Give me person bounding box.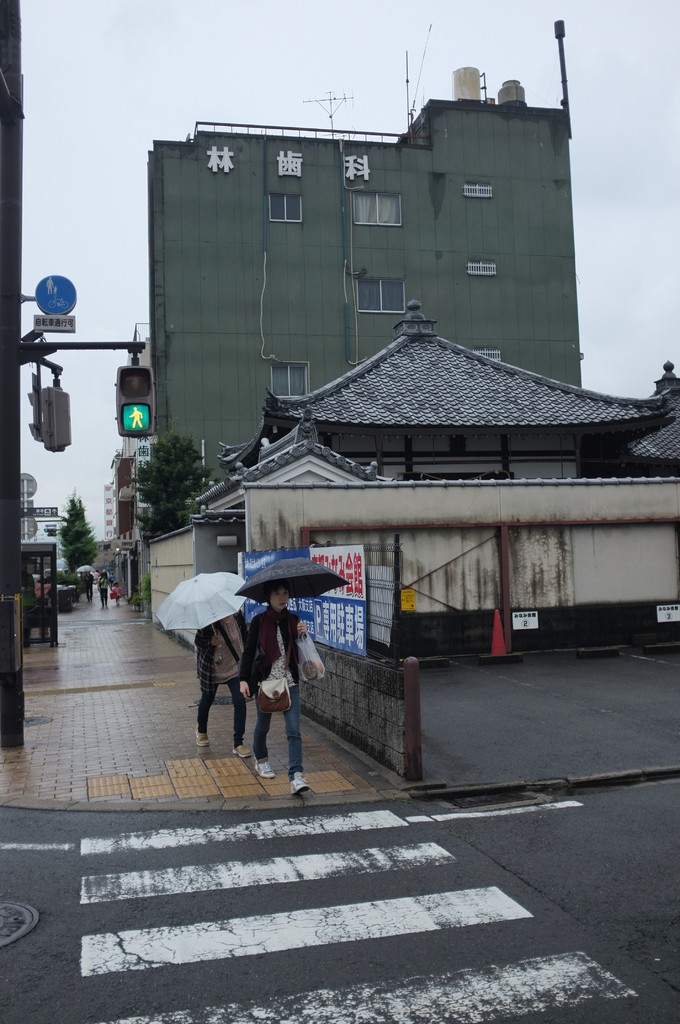
<box>234,578,313,803</box>.
